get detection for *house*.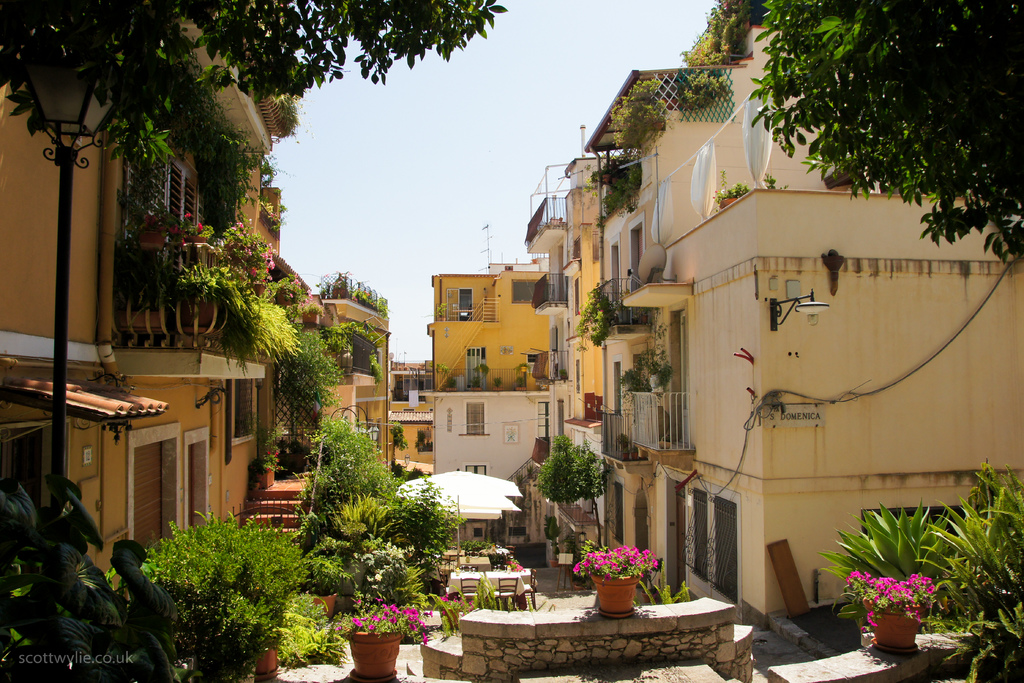
Detection: {"left": 435, "top": 245, "right": 548, "bottom": 478}.
